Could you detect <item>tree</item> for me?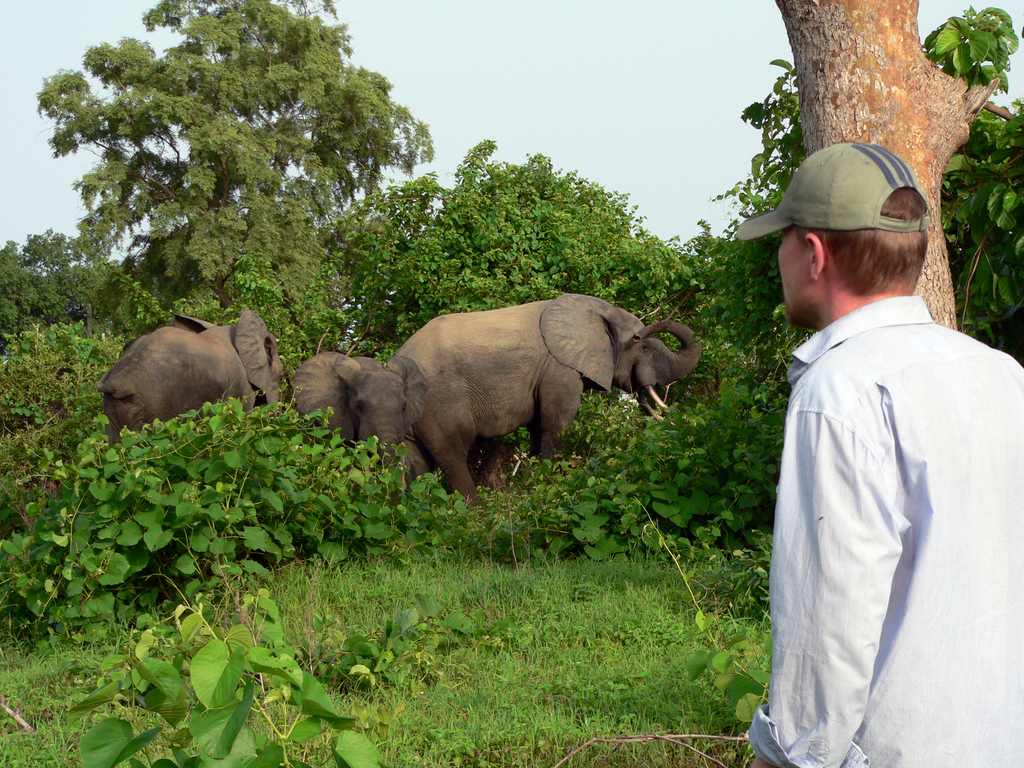
Detection result: rect(40, 0, 441, 308).
